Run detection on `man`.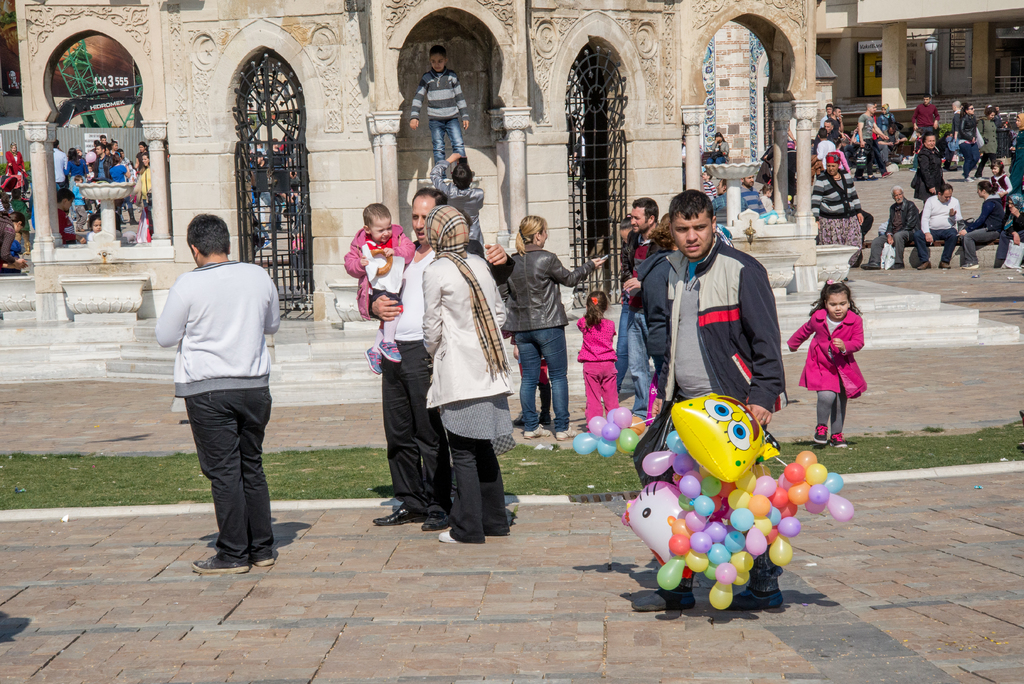
Result: [634,189,787,614].
